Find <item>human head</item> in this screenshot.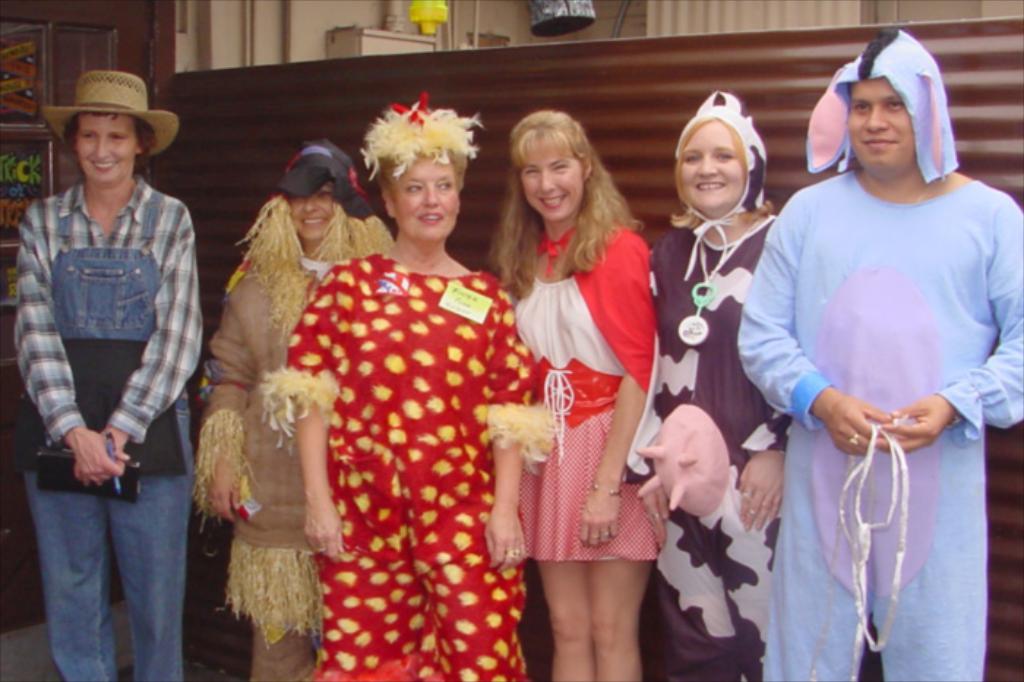
The bounding box for <item>human head</item> is <region>72, 113, 146, 186</region>.
